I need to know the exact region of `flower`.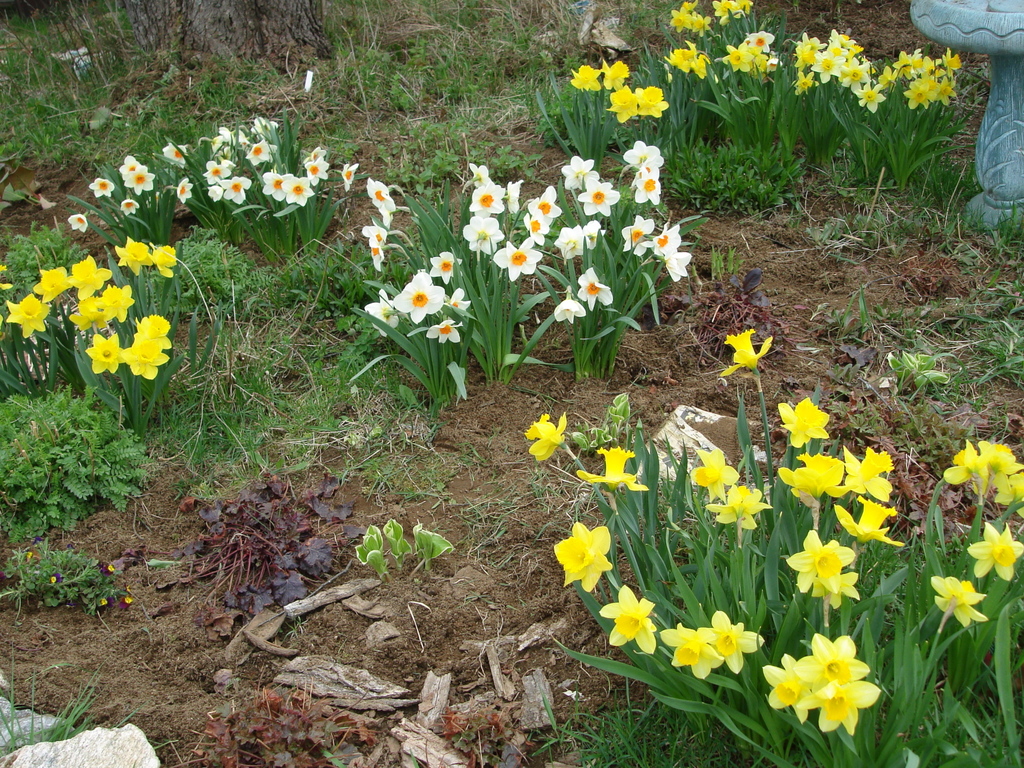
Region: bbox=(424, 317, 467, 346).
